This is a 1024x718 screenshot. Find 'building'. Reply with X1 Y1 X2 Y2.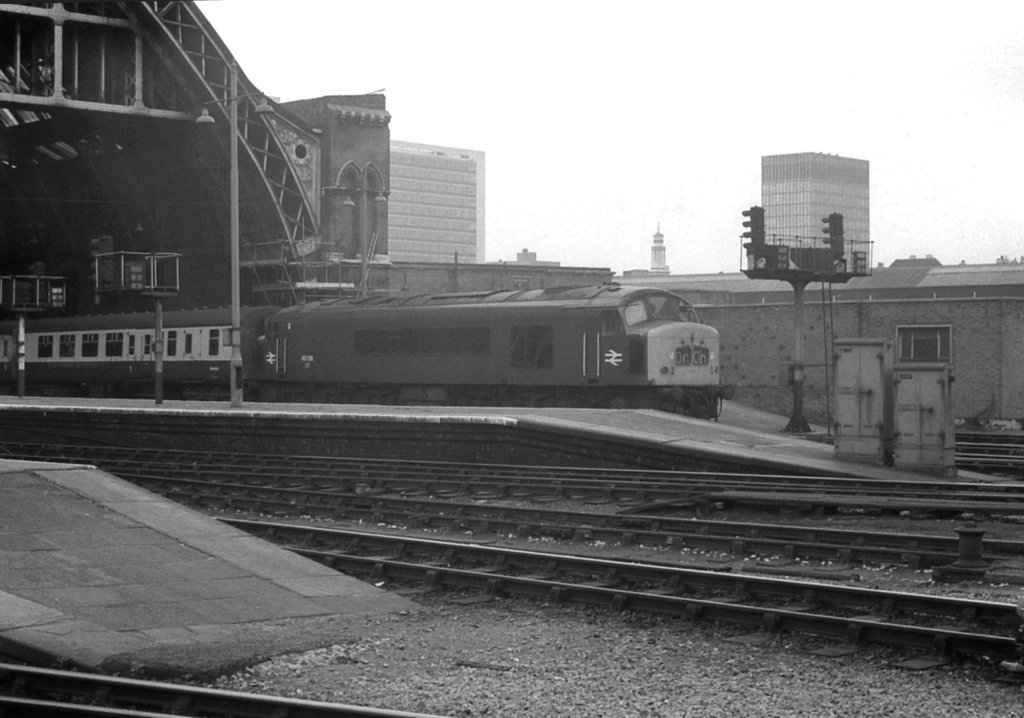
761 149 868 268.
